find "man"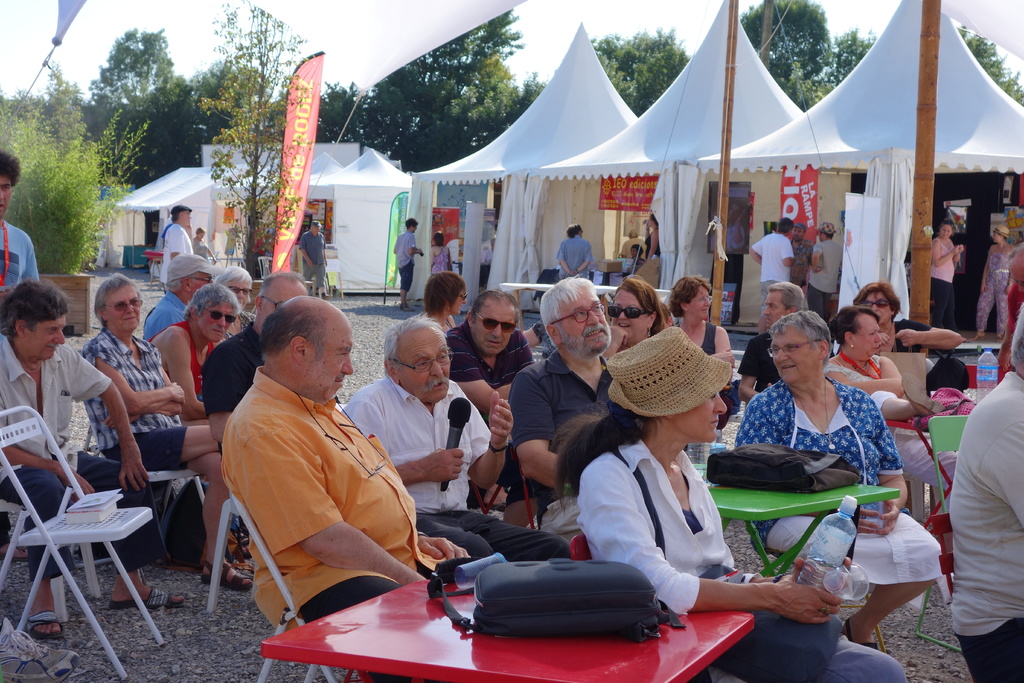
bbox=[144, 253, 214, 349]
